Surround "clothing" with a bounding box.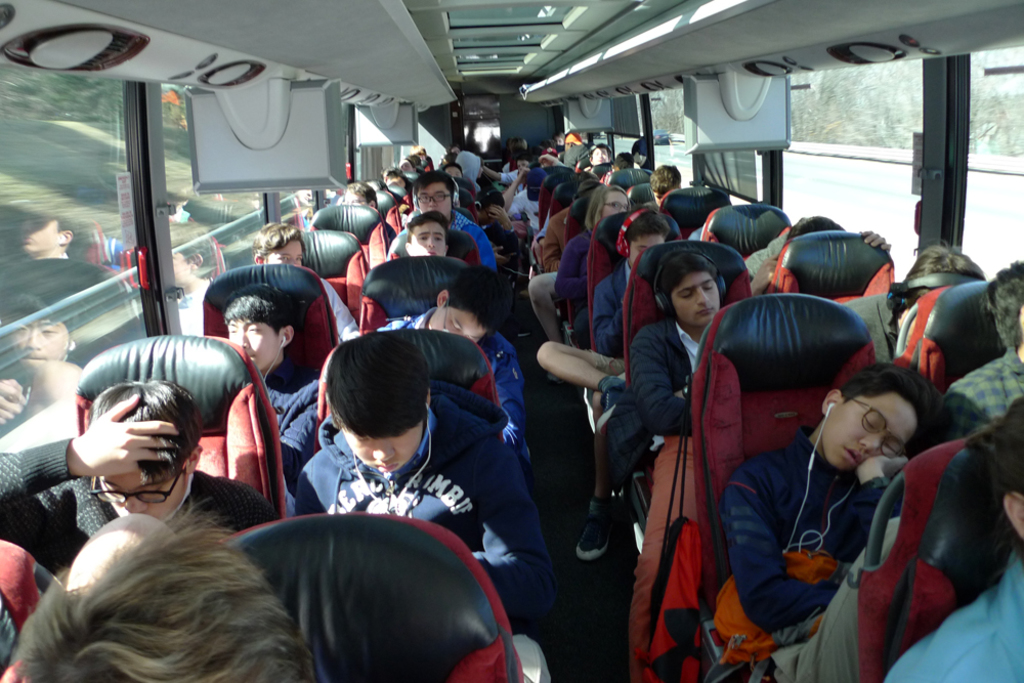
crop(264, 349, 316, 433).
